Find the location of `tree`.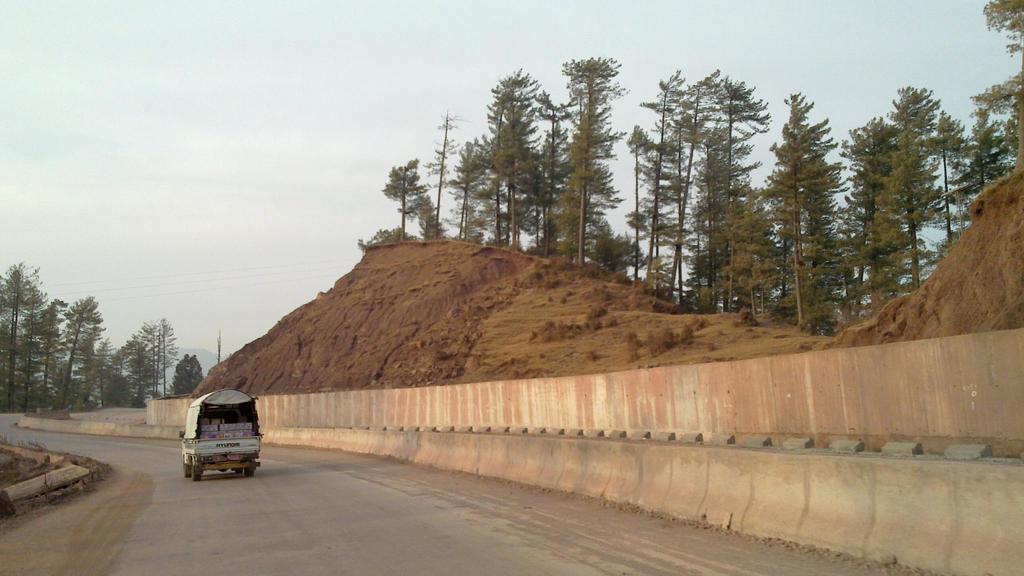
Location: 919 111 975 240.
